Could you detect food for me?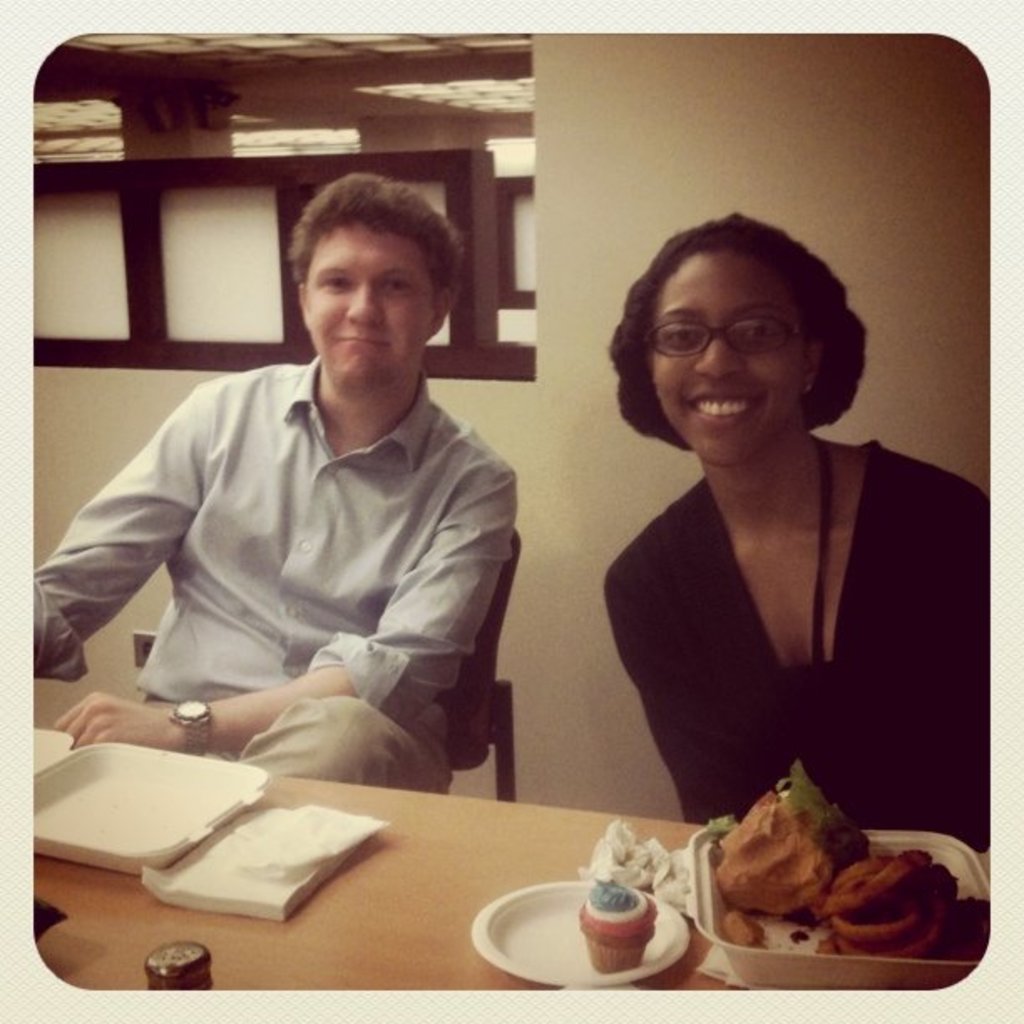
Detection result: left=579, top=872, right=658, bottom=969.
